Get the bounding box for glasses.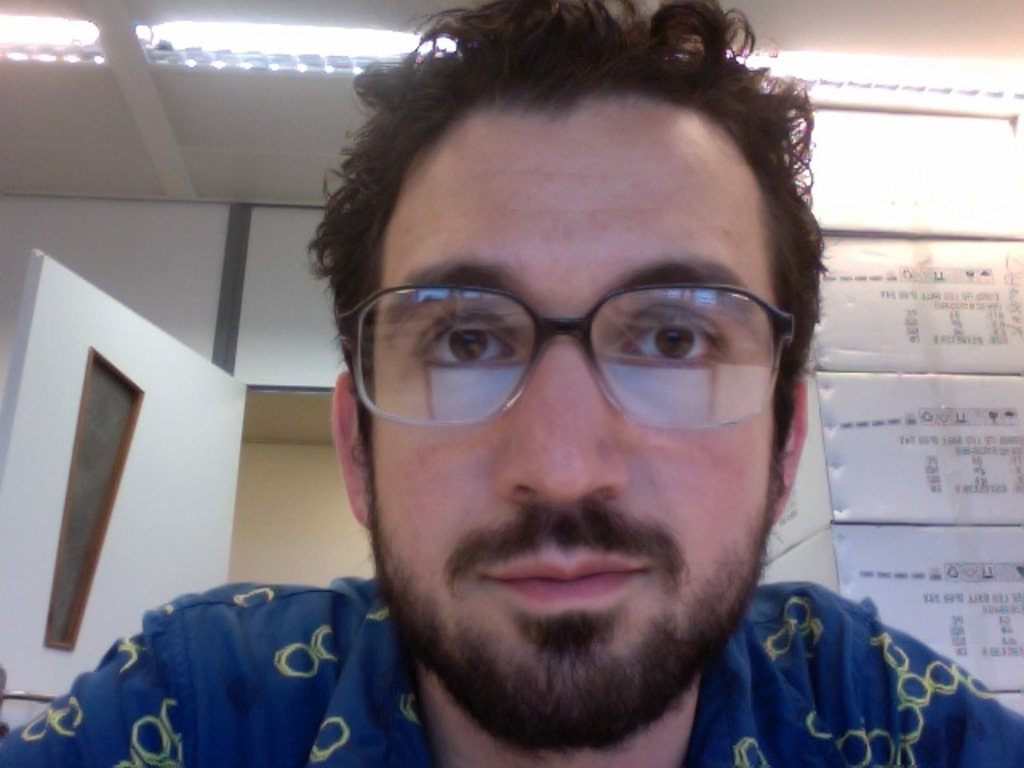
338/280/800/437.
